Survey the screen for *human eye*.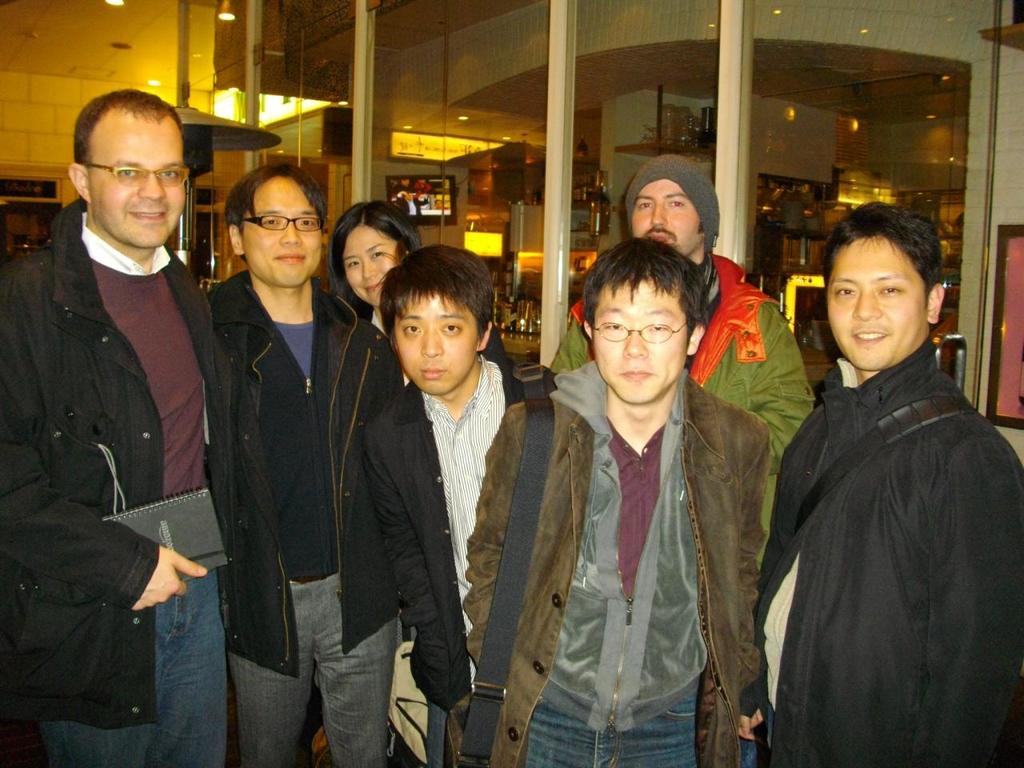
Survey found: <region>295, 213, 319, 230</region>.
